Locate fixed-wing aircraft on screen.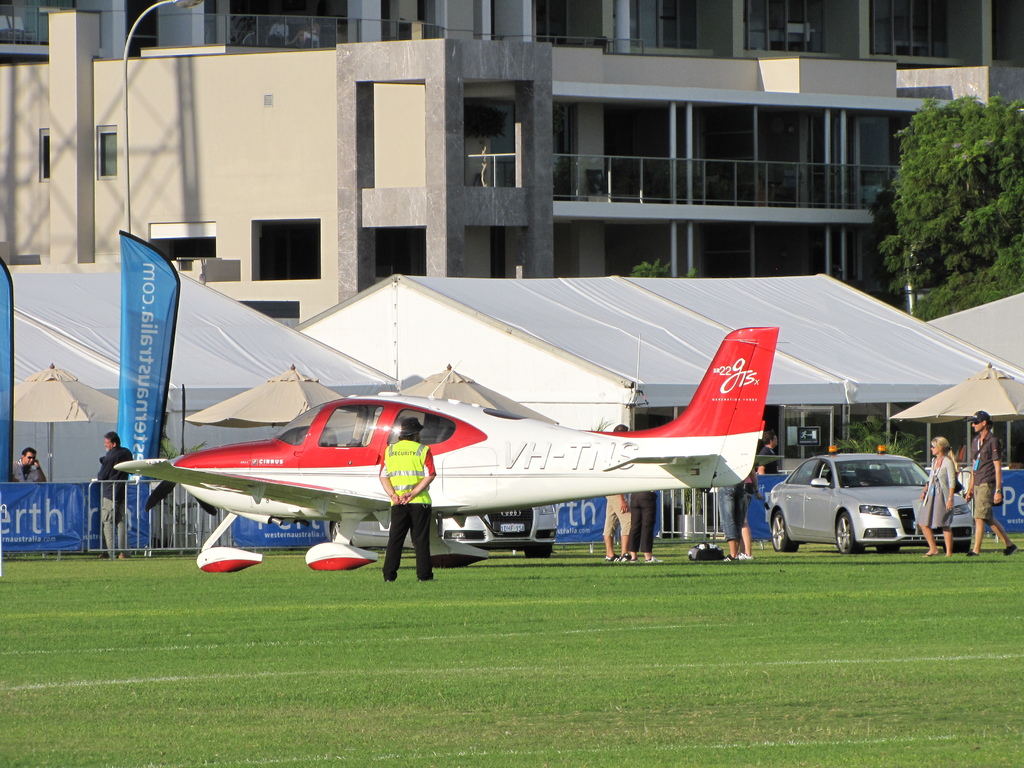
On screen at BBox(111, 326, 777, 572).
